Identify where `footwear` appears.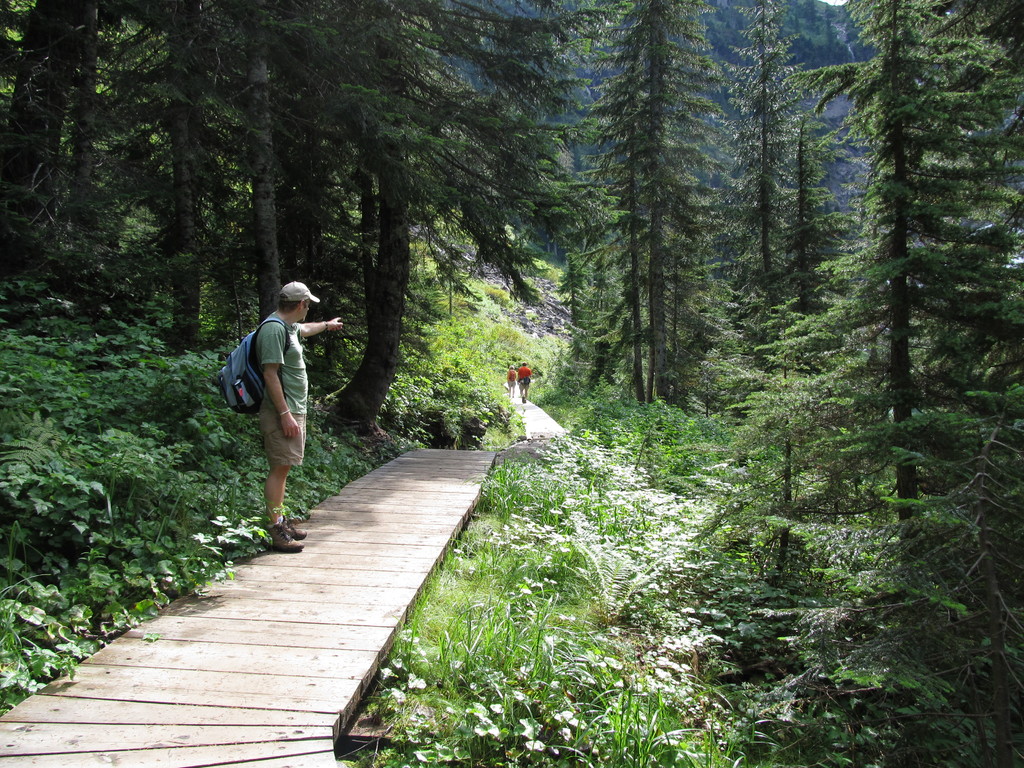
Appears at {"left": 521, "top": 393, "right": 527, "bottom": 404}.
